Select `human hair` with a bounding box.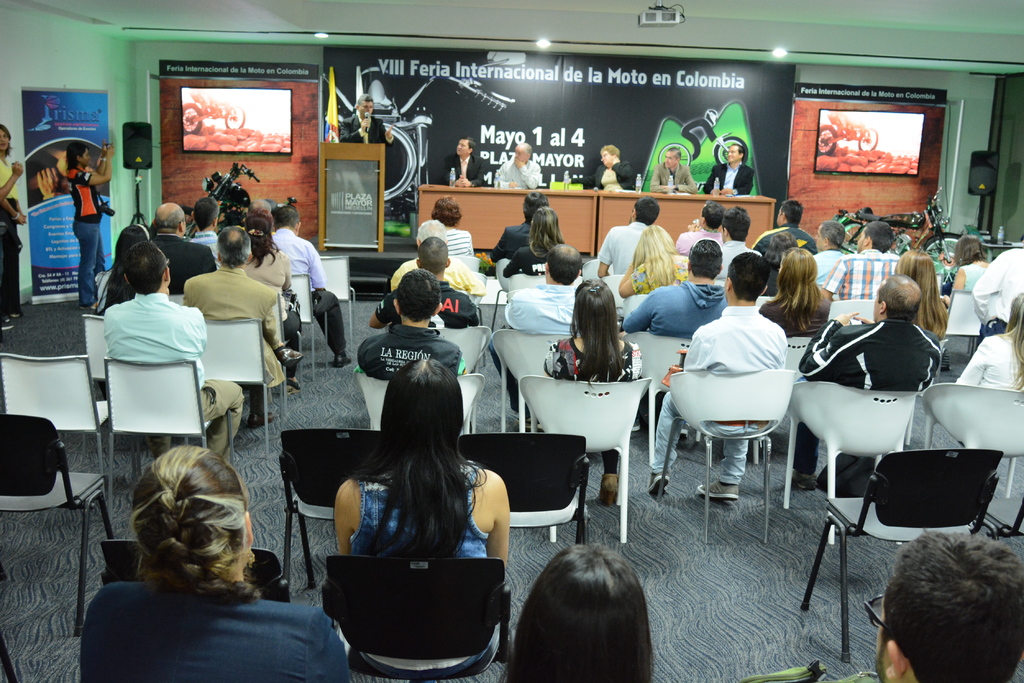
(x1=93, y1=221, x2=150, y2=312).
